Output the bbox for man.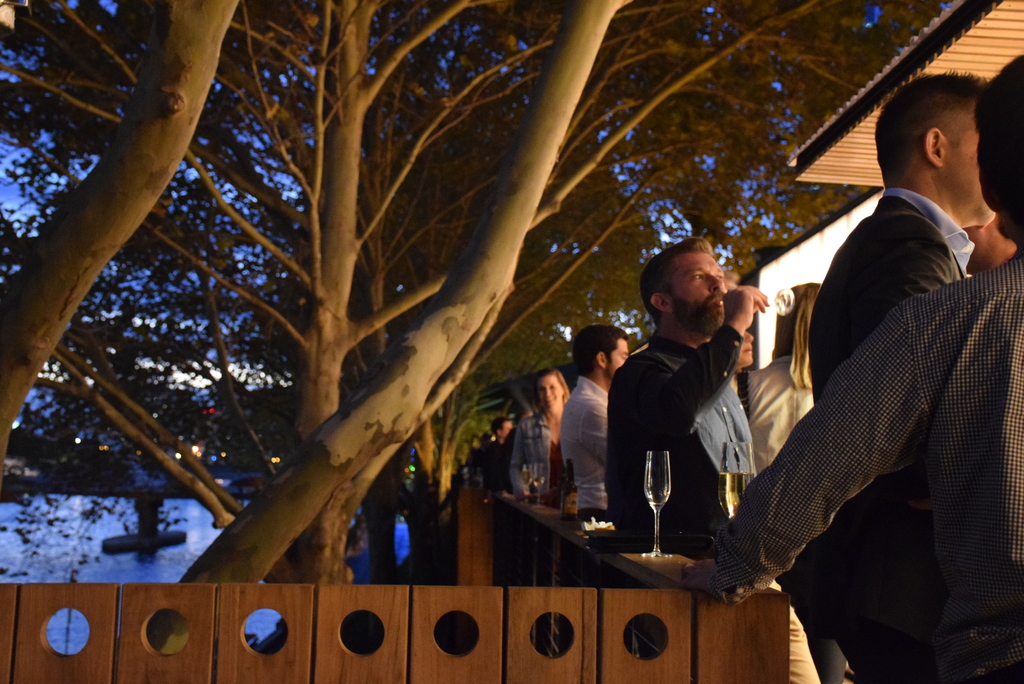
bbox=(808, 66, 990, 412).
